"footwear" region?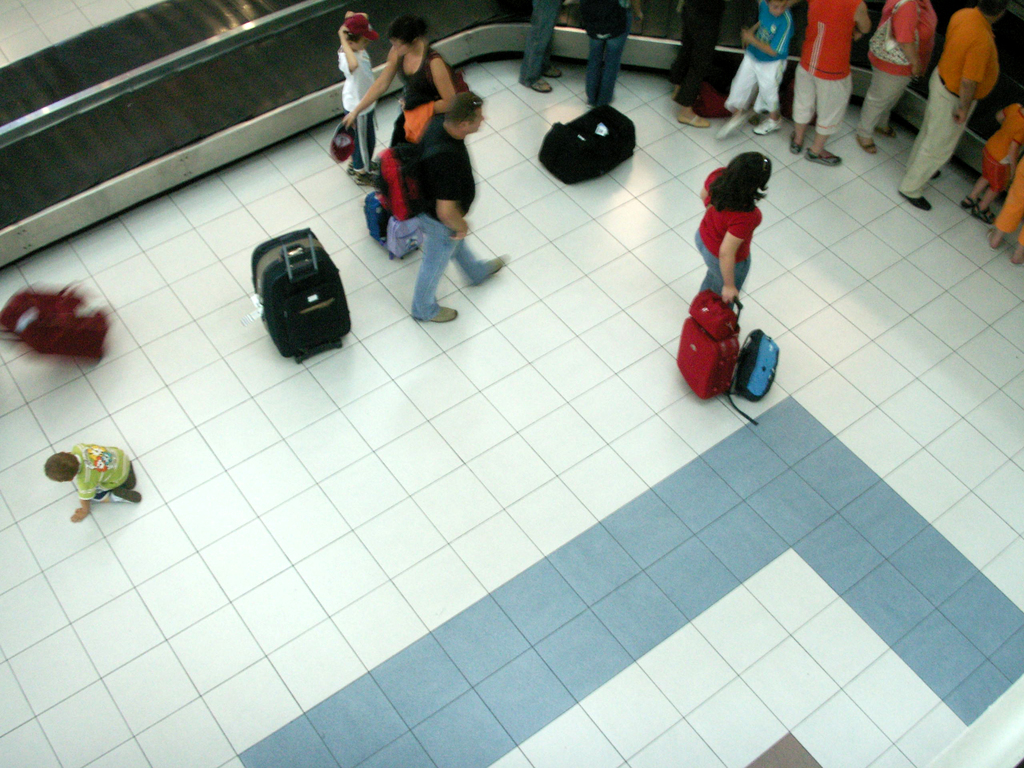
region(353, 170, 379, 189)
